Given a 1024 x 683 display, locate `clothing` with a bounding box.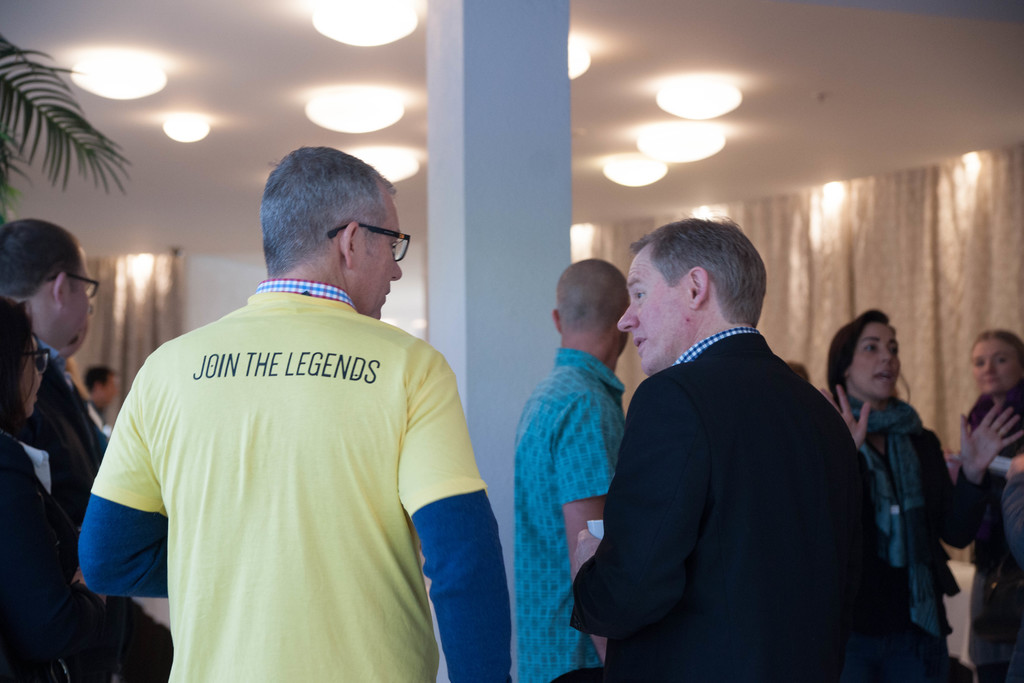
Located: (956,389,1023,682).
